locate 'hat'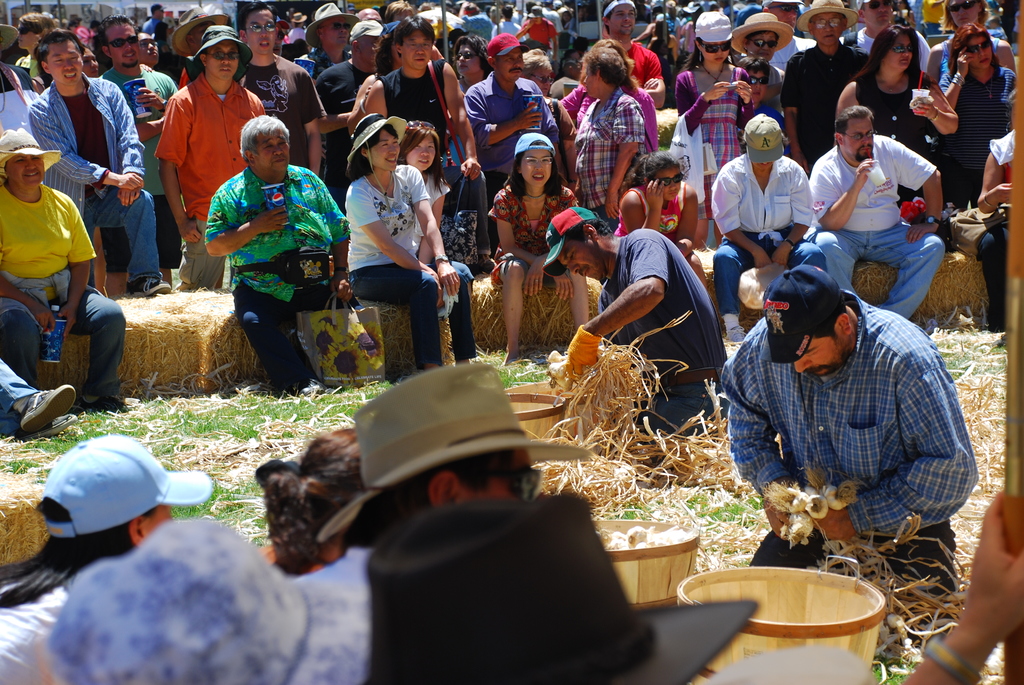
left=368, top=496, right=757, bottom=684
